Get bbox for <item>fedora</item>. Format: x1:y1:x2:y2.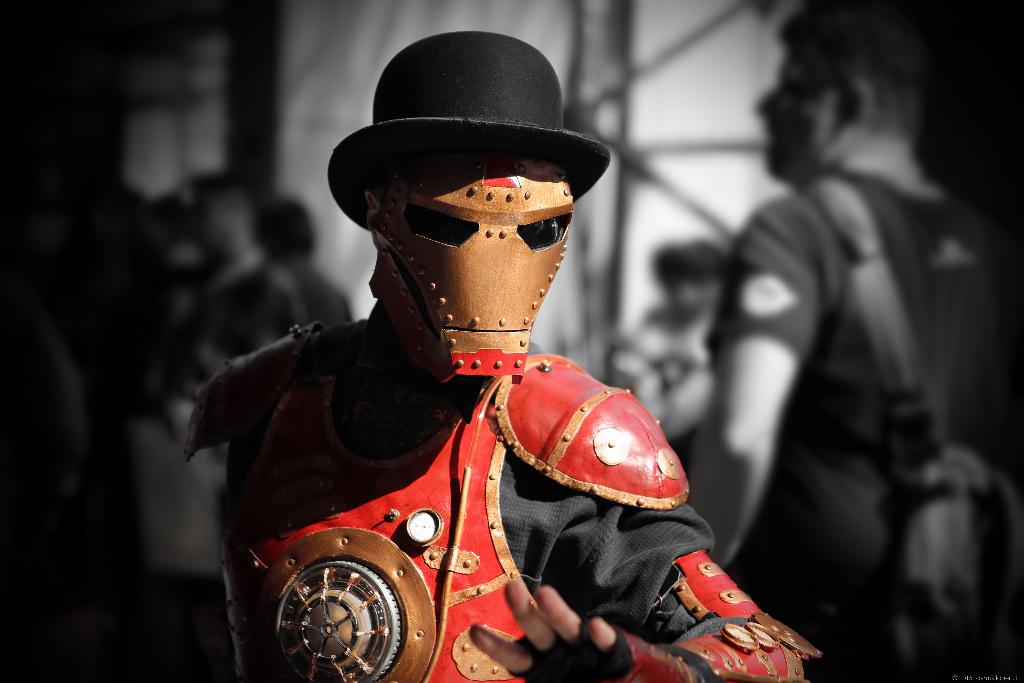
335:35:607:224.
